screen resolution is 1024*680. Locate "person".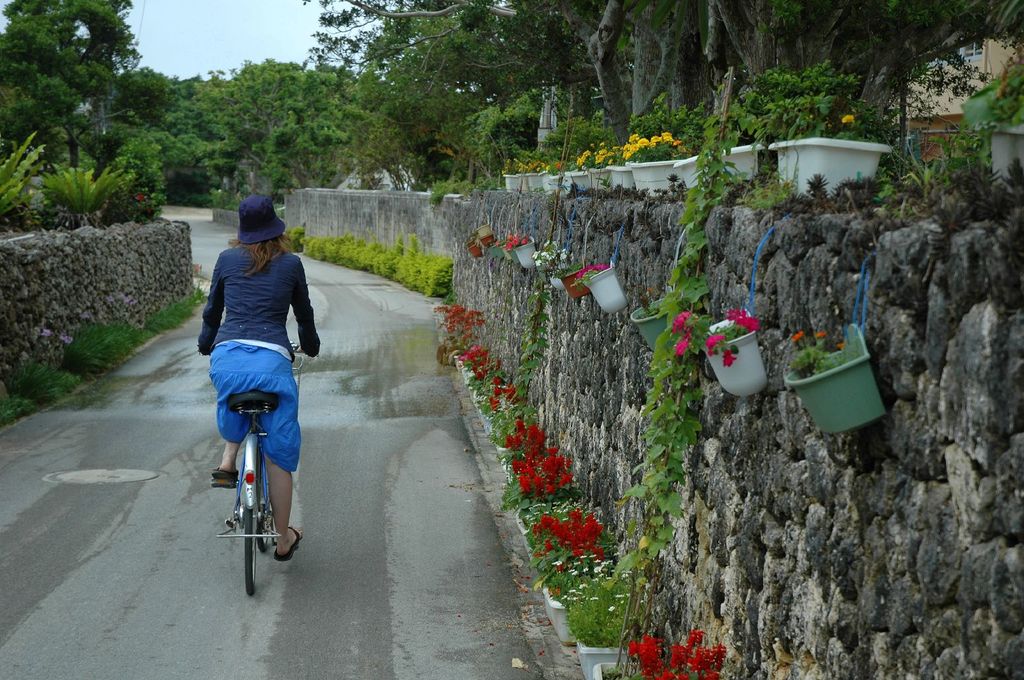
bbox(195, 181, 306, 569).
